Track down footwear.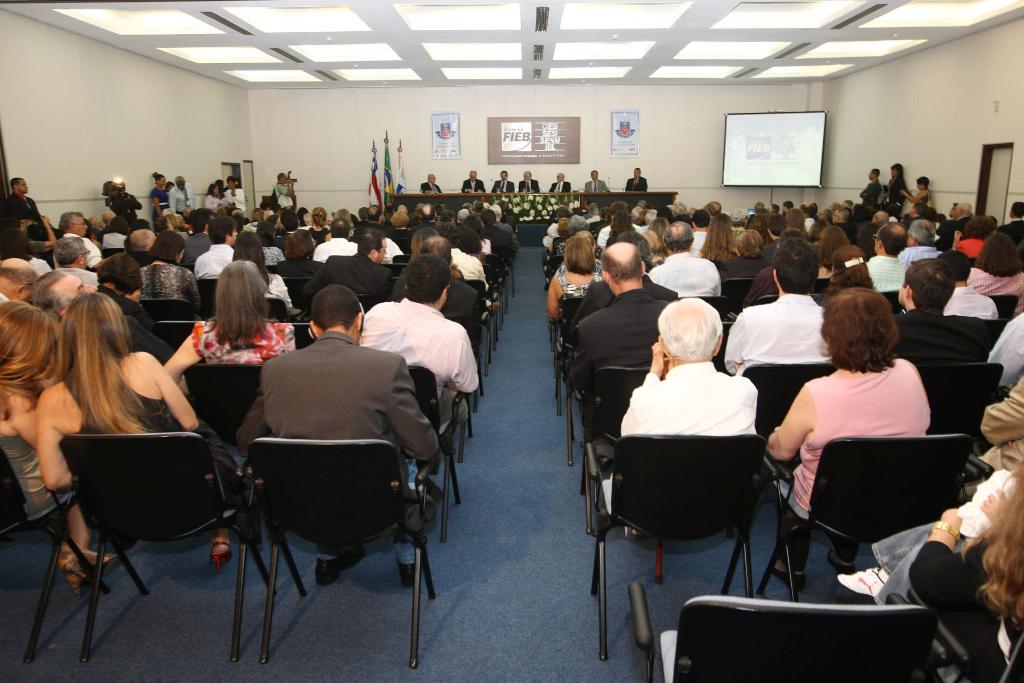
Tracked to rect(829, 547, 856, 576).
